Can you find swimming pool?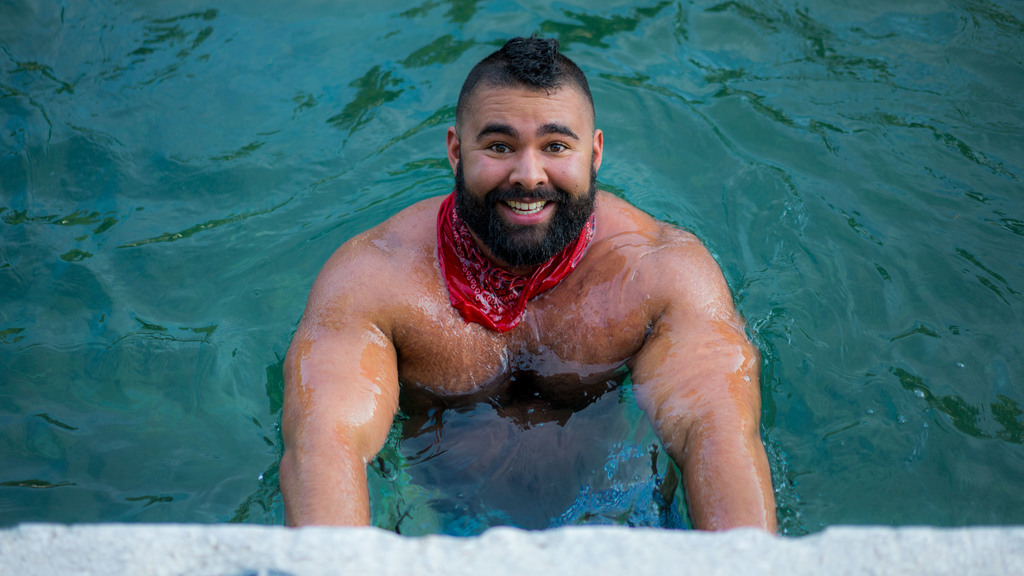
Yes, bounding box: 0 0 1023 526.
